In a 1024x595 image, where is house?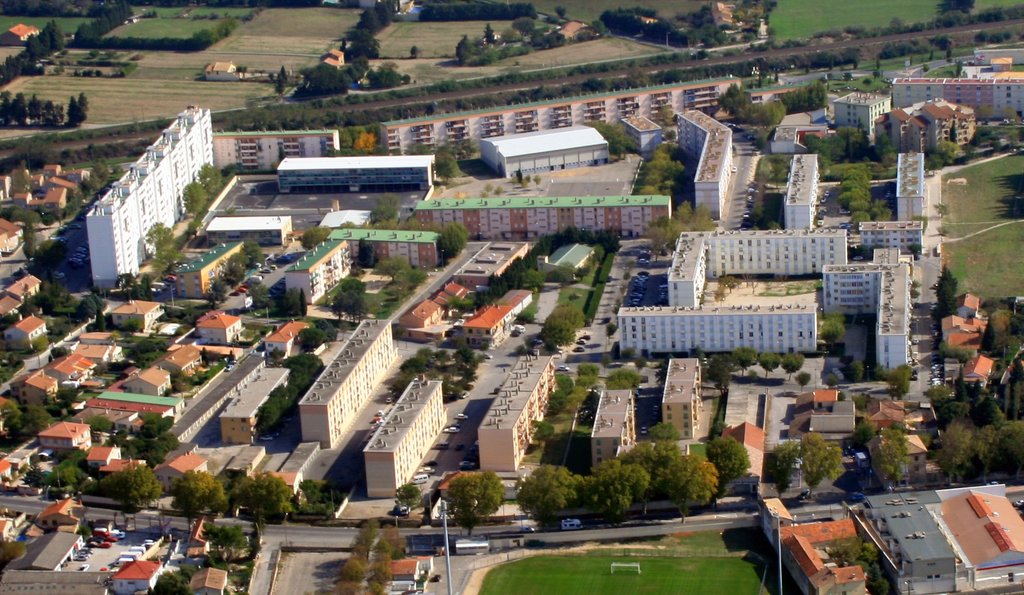
(left=746, top=493, right=797, bottom=546).
